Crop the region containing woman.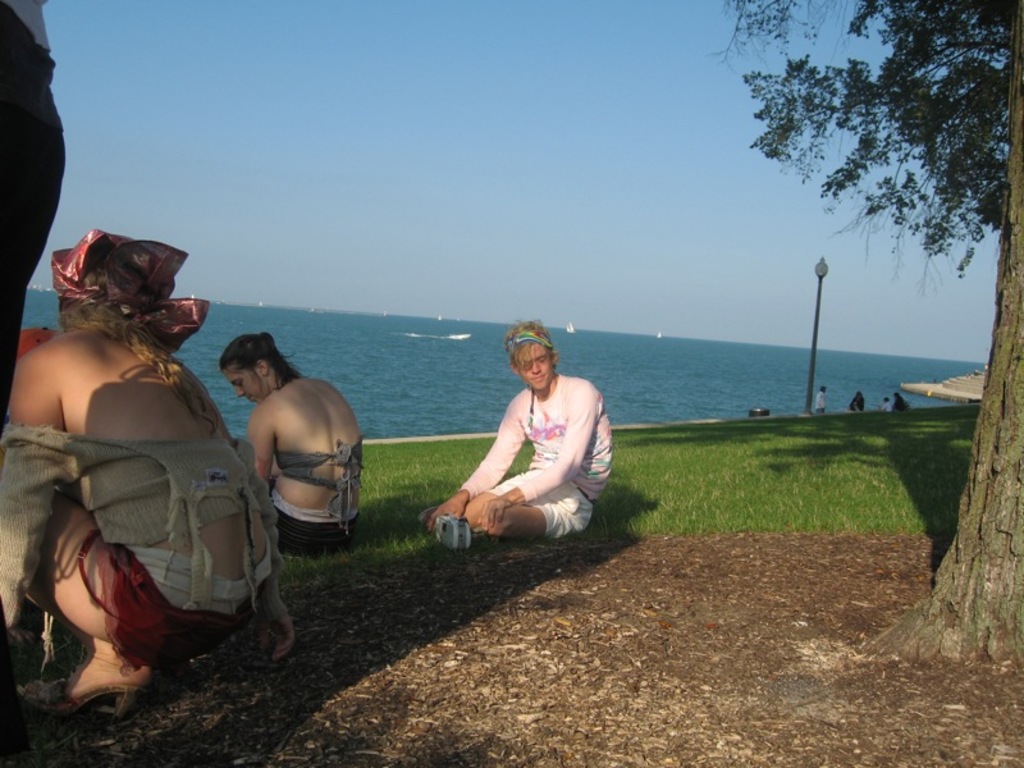
Crop region: rect(23, 330, 243, 713).
